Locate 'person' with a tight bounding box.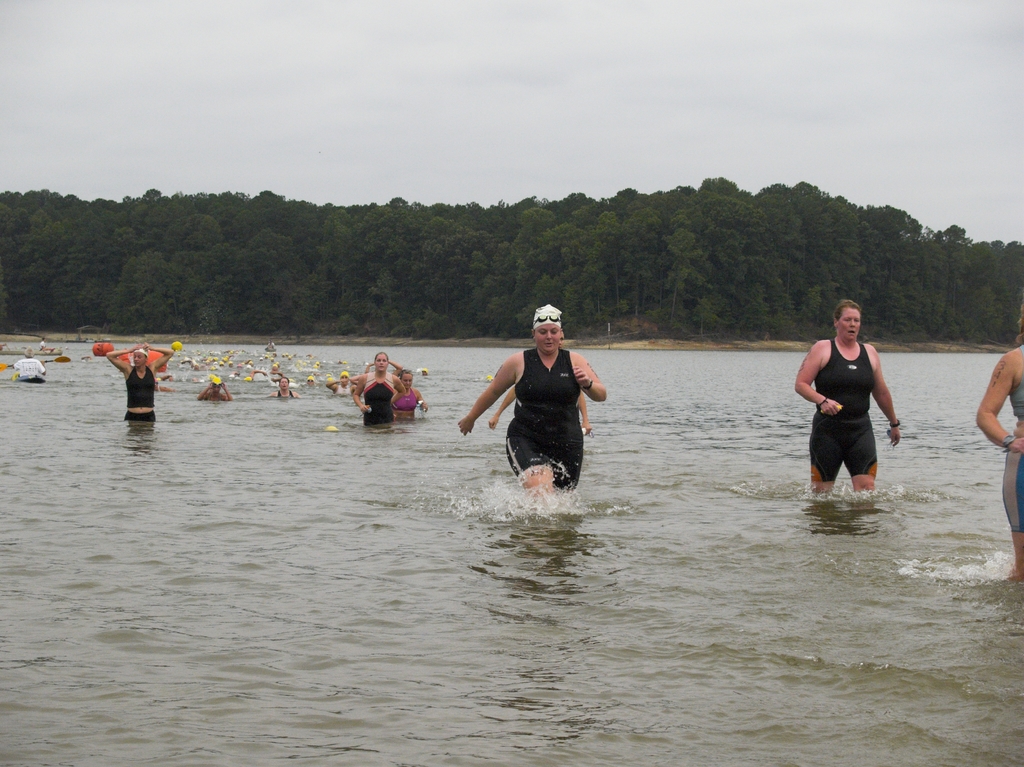
195, 375, 233, 401.
